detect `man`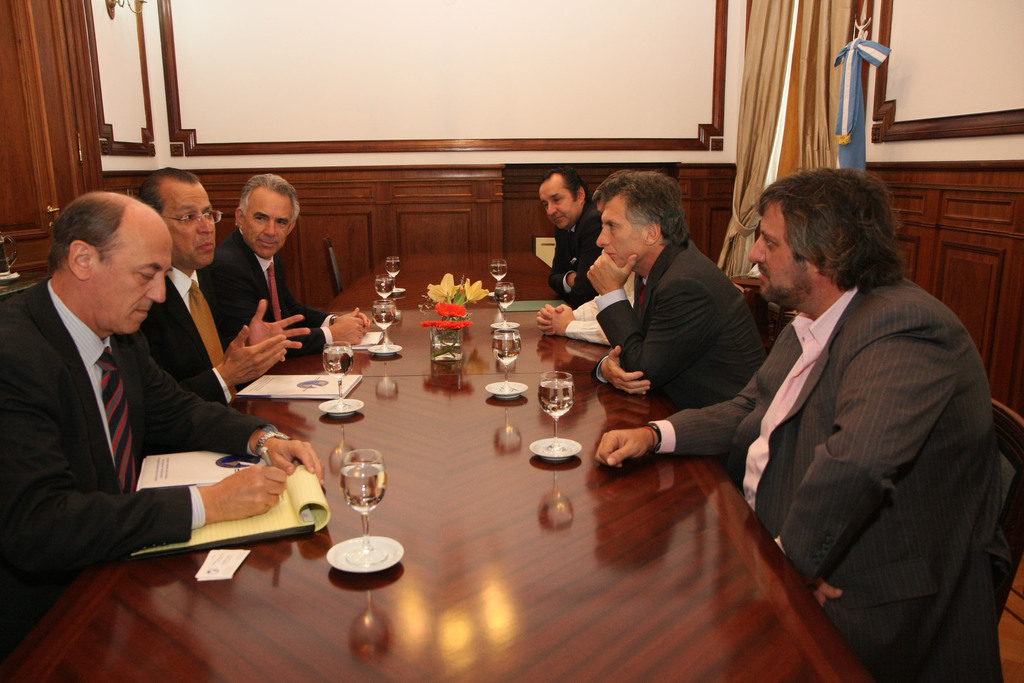
locate(198, 172, 372, 359)
